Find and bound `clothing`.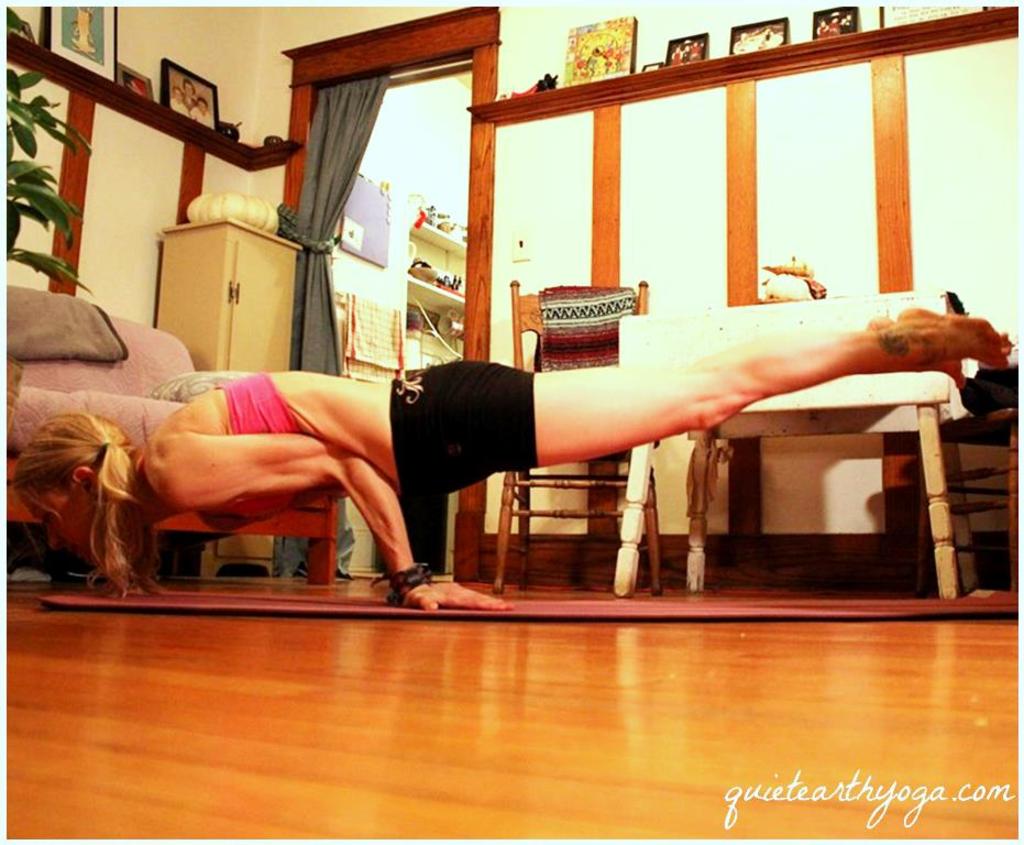
Bound: {"left": 680, "top": 47, "right": 691, "bottom": 61}.
